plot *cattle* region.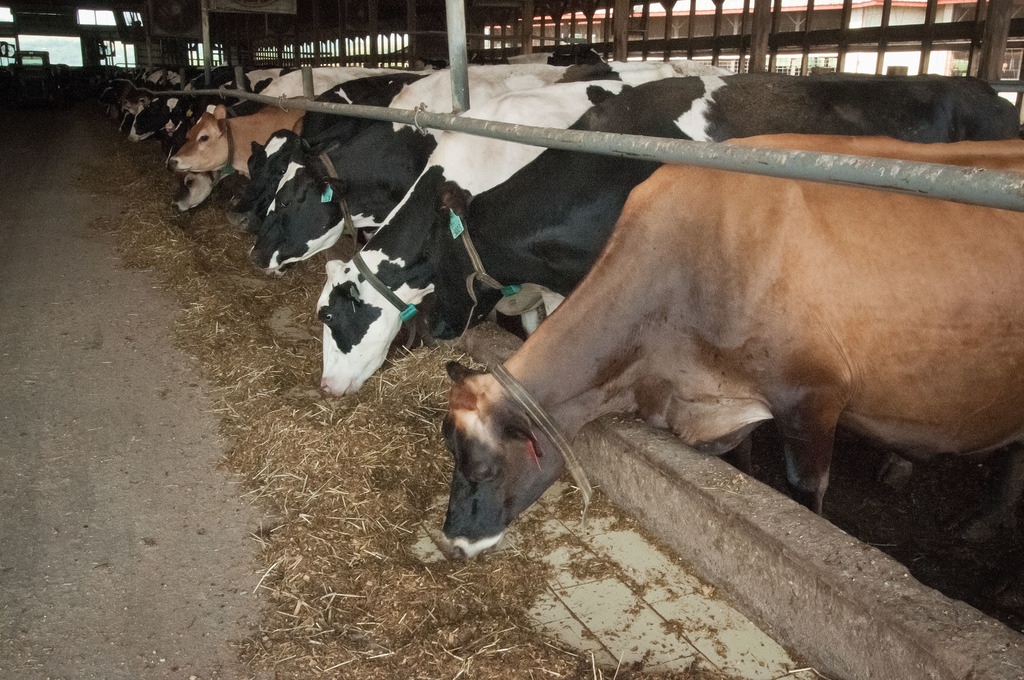
Plotted at (169, 67, 371, 190).
